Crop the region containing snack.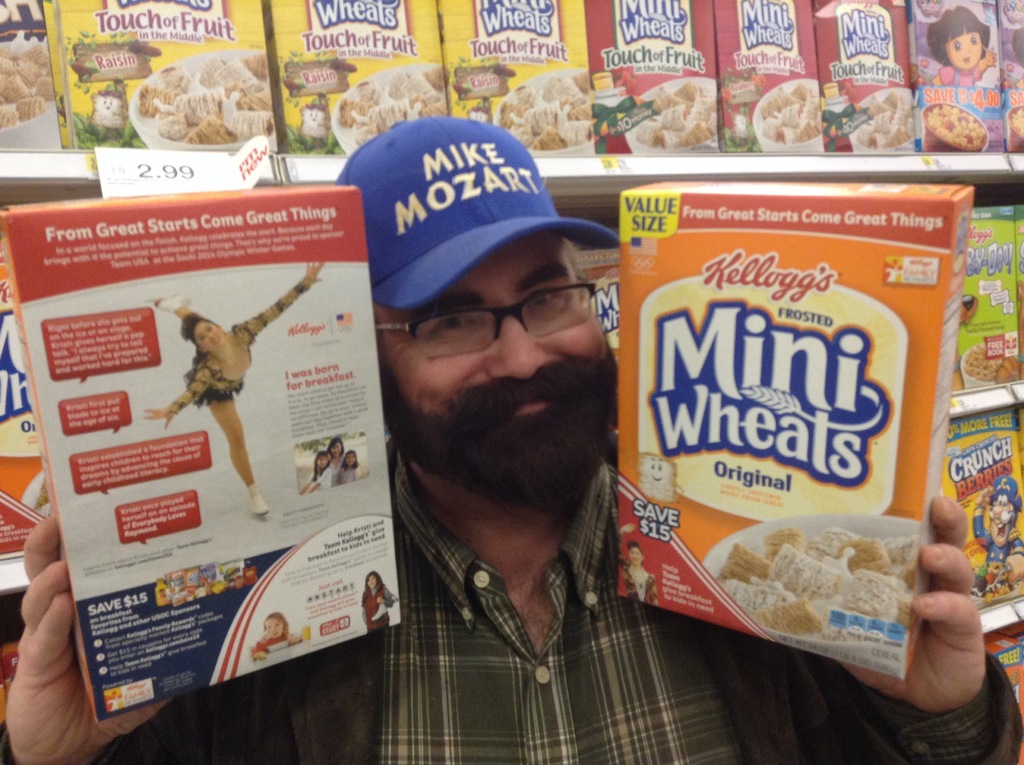
Crop region: {"left": 431, "top": 0, "right": 599, "bottom": 152}.
